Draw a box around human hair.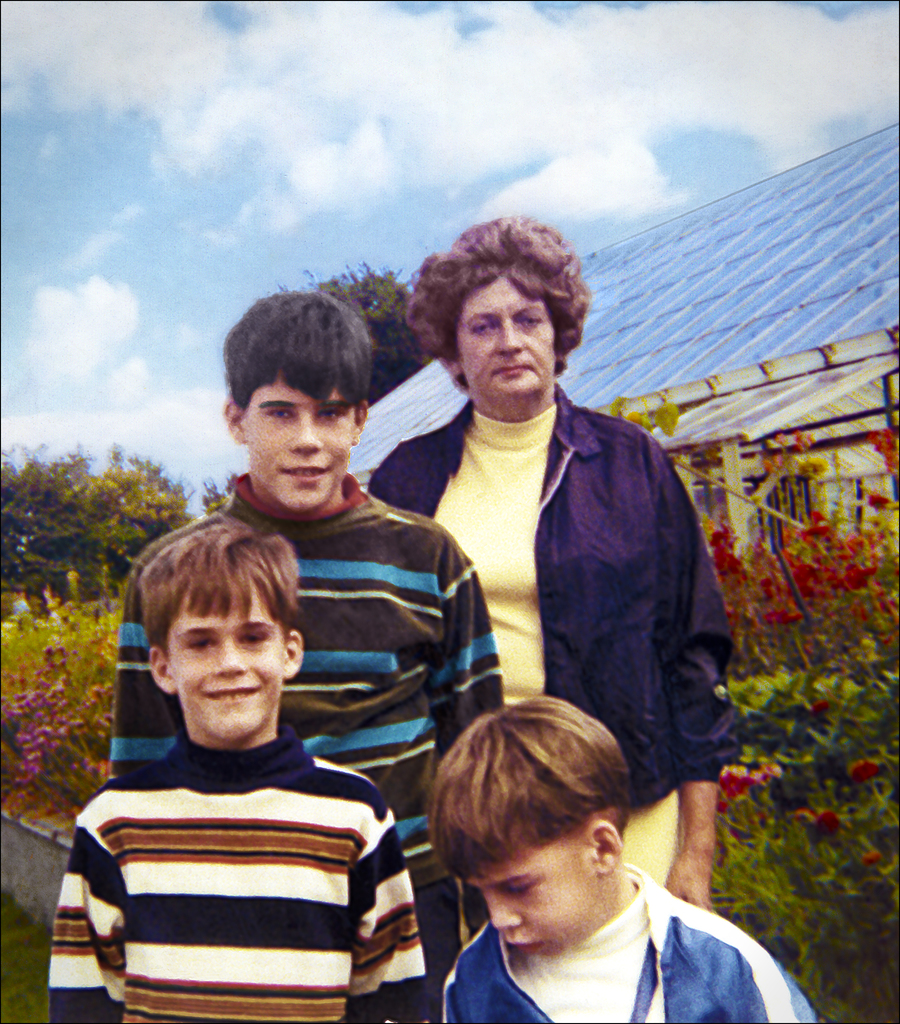
box=[418, 205, 596, 397].
